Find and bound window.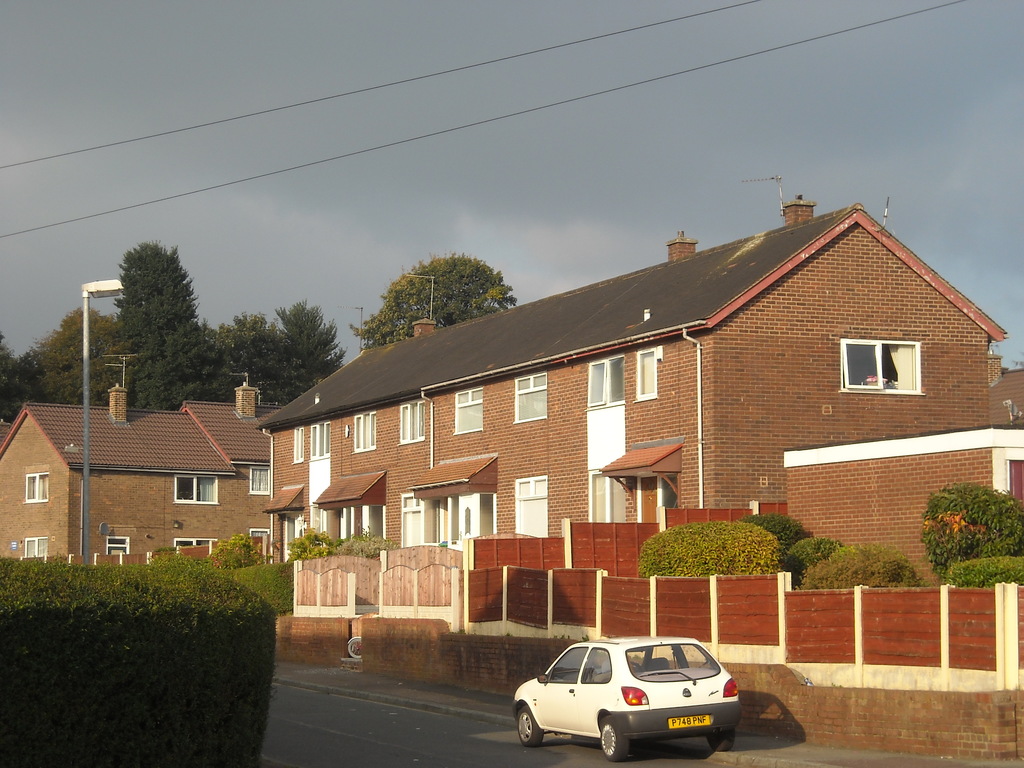
Bound: x1=20 y1=471 x2=49 y2=507.
